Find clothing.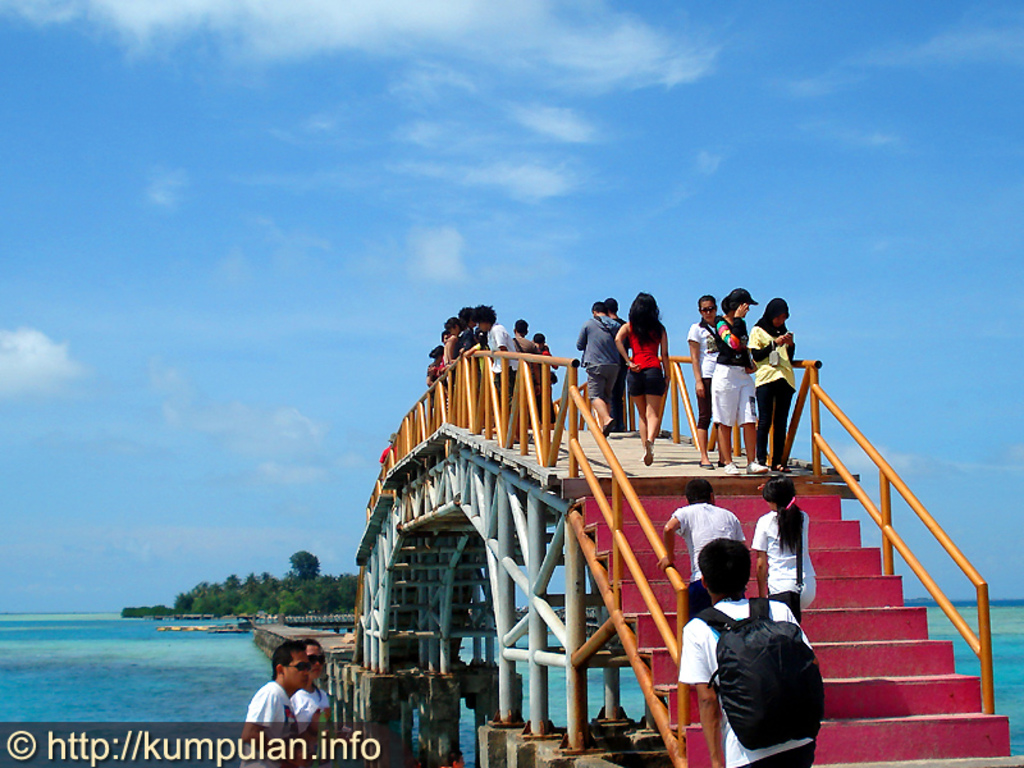
(x1=671, y1=492, x2=748, y2=621).
